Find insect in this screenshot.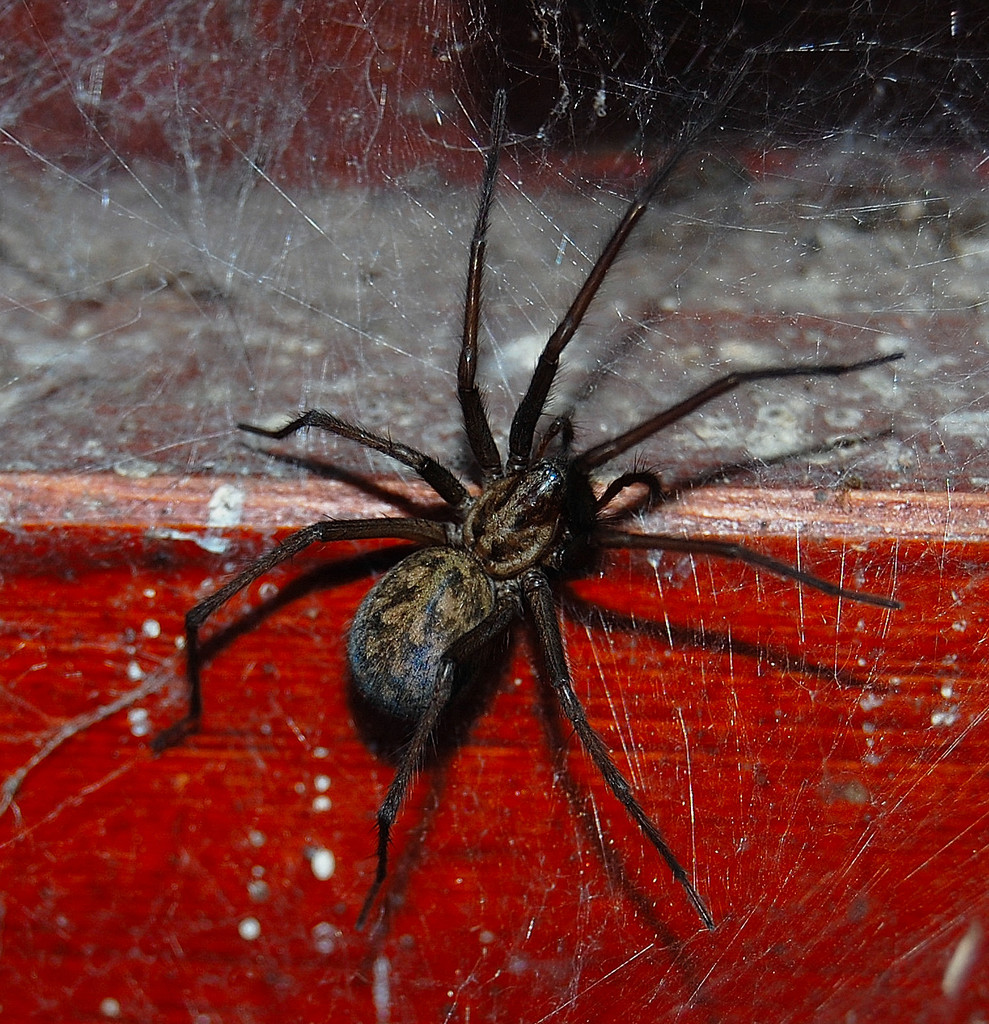
The bounding box for insect is 151 94 910 944.
